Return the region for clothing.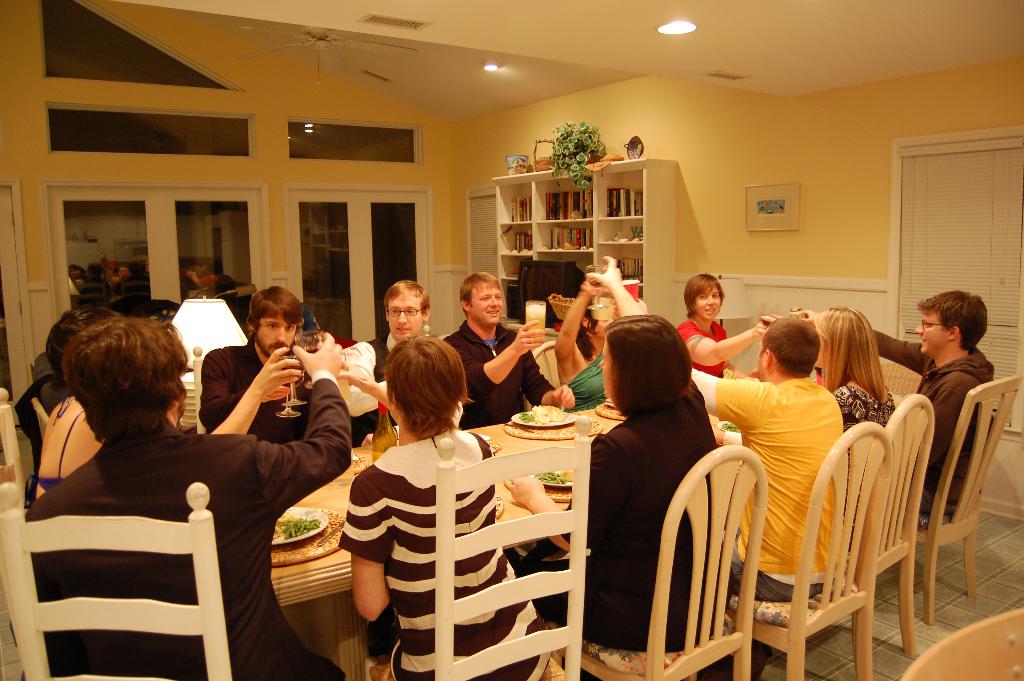
{"x1": 872, "y1": 329, "x2": 998, "y2": 519}.
